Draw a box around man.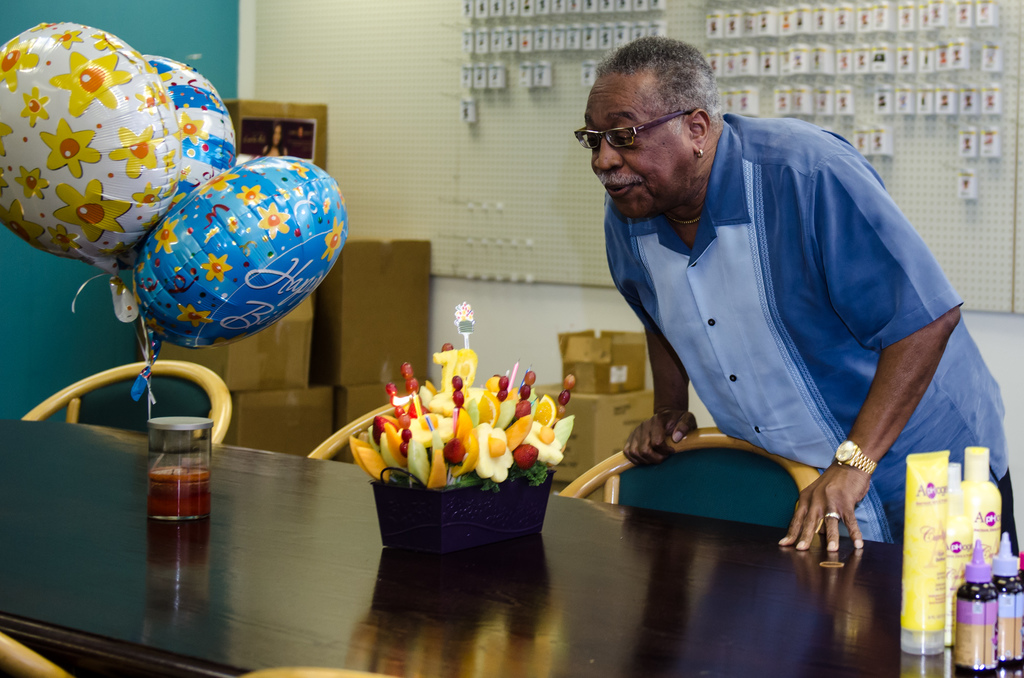
rect(548, 36, 980, 567).
